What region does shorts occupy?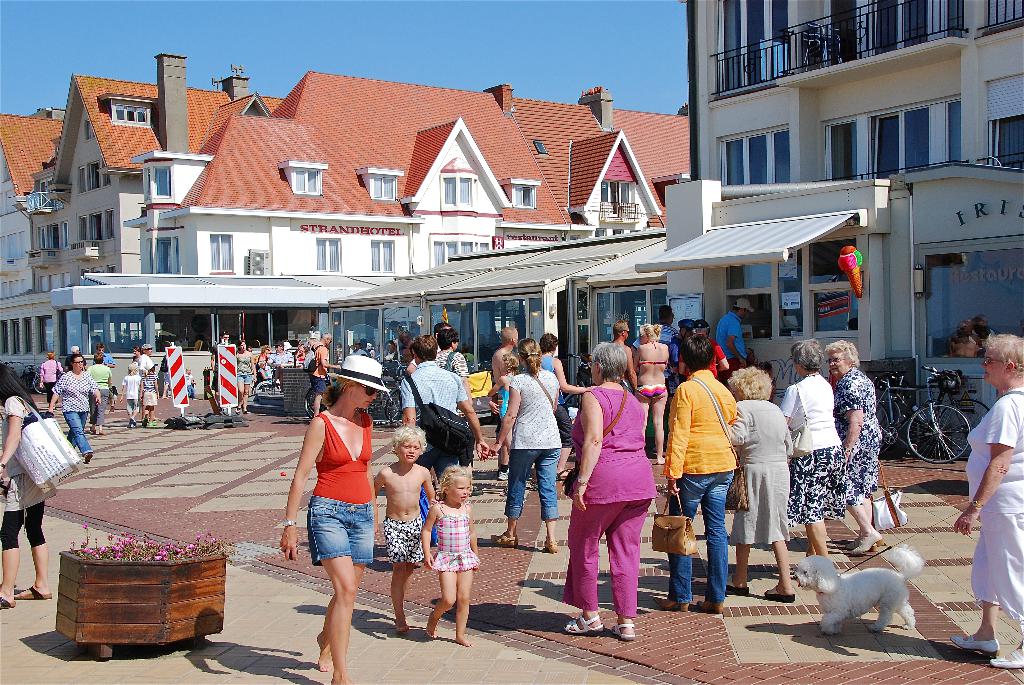
locate(8, 476, 55, 531).
